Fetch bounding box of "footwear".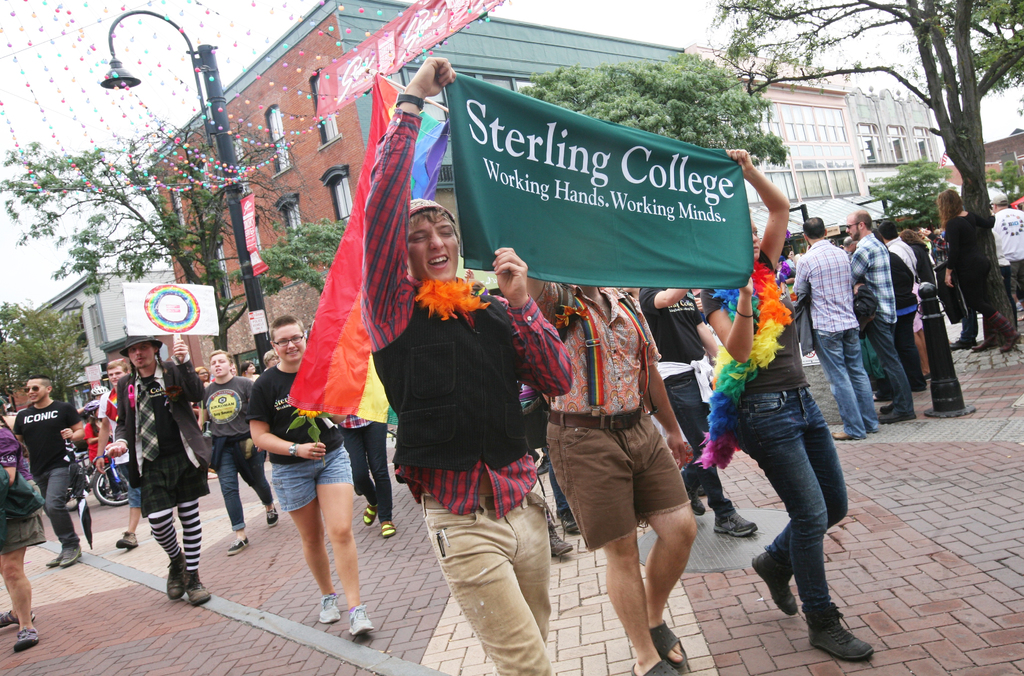
Bbox: [166,550,210,606].
